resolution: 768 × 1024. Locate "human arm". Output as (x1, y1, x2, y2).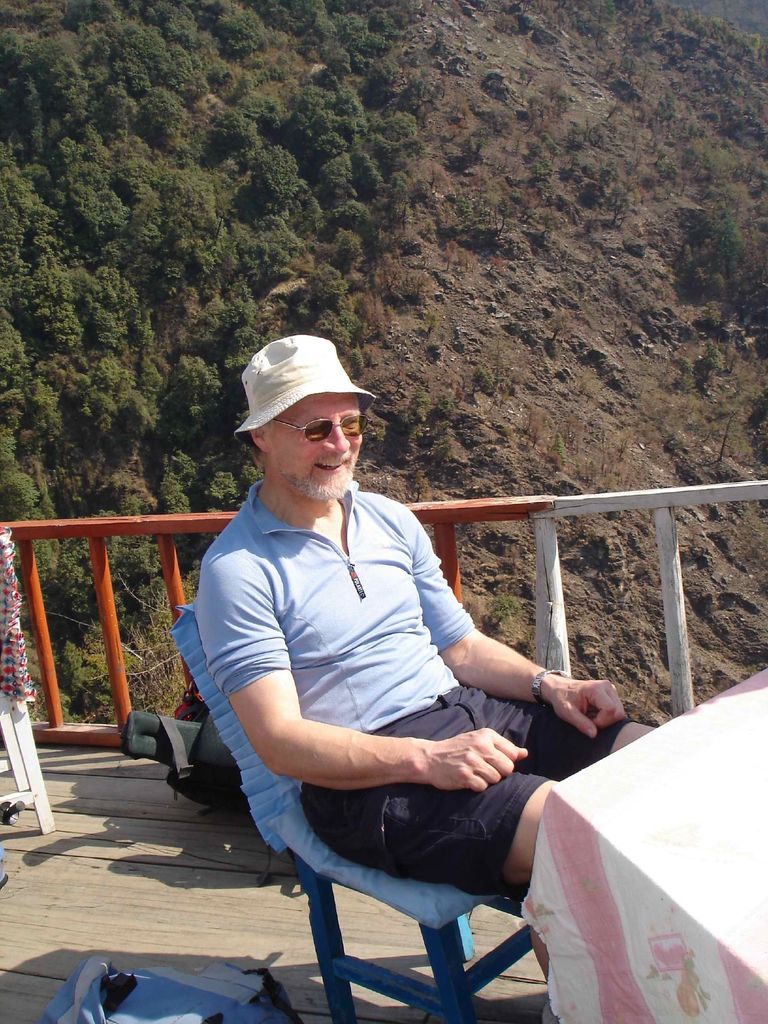
(377, 498, 632, 727).
